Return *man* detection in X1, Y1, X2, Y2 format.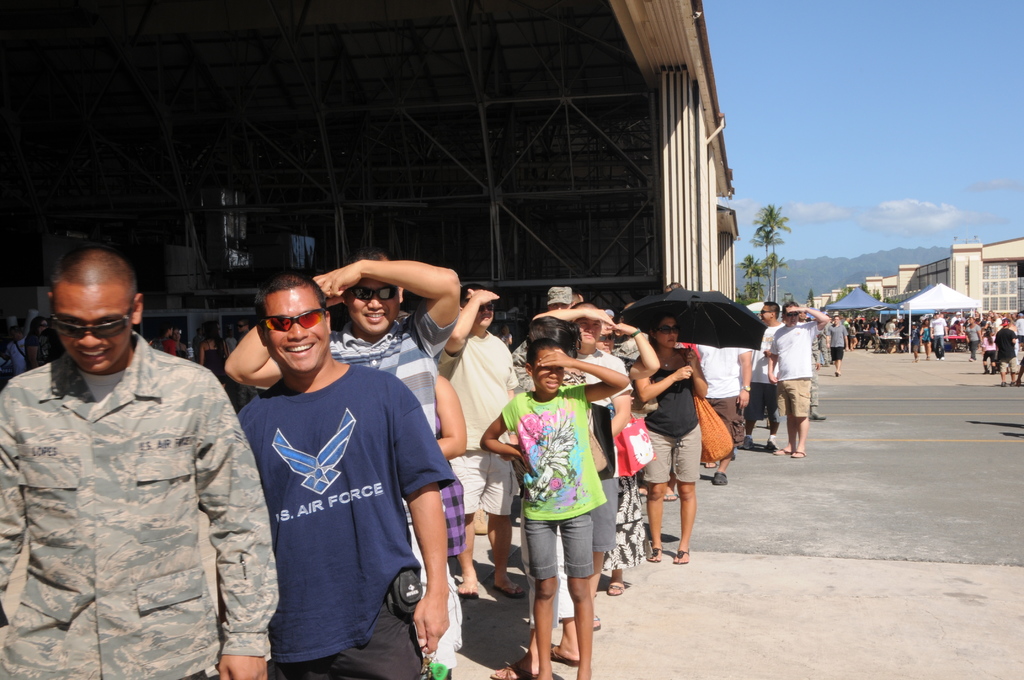
534, 311, 639, 629.
